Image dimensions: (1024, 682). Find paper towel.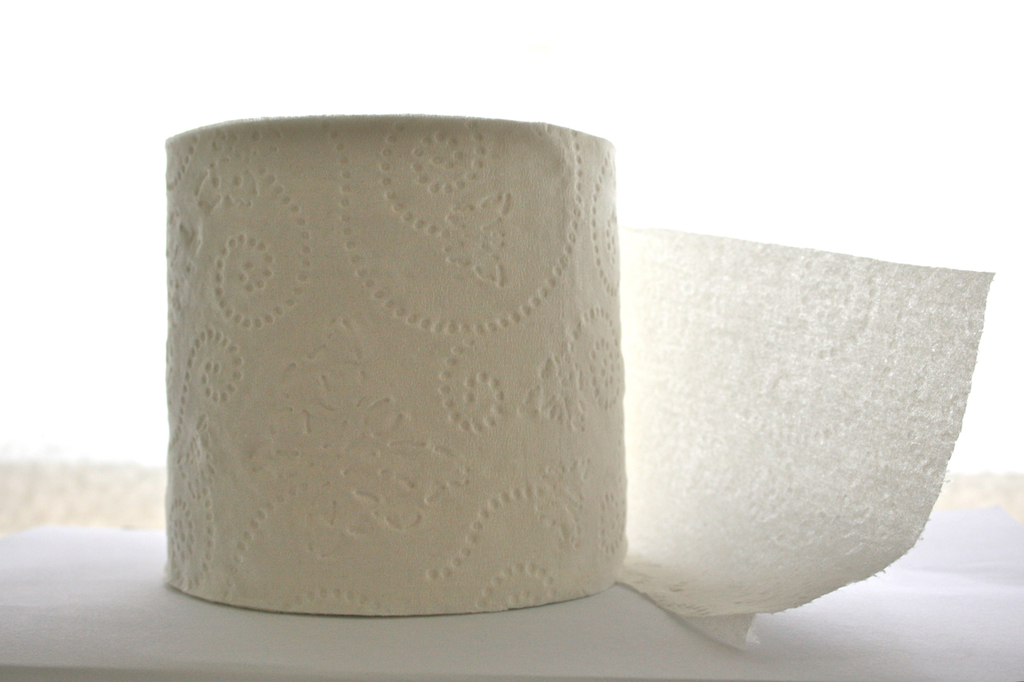
(153, 115, 996, 633).
